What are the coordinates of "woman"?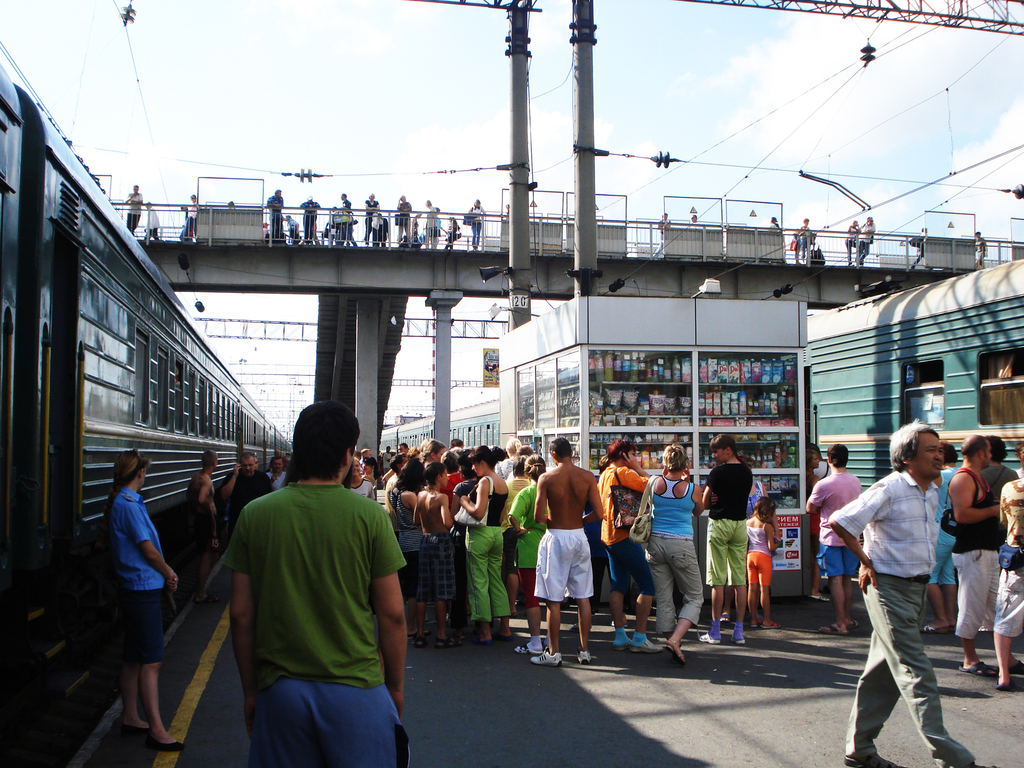
<bbox>742, 457, 781, 612</bbox>.
